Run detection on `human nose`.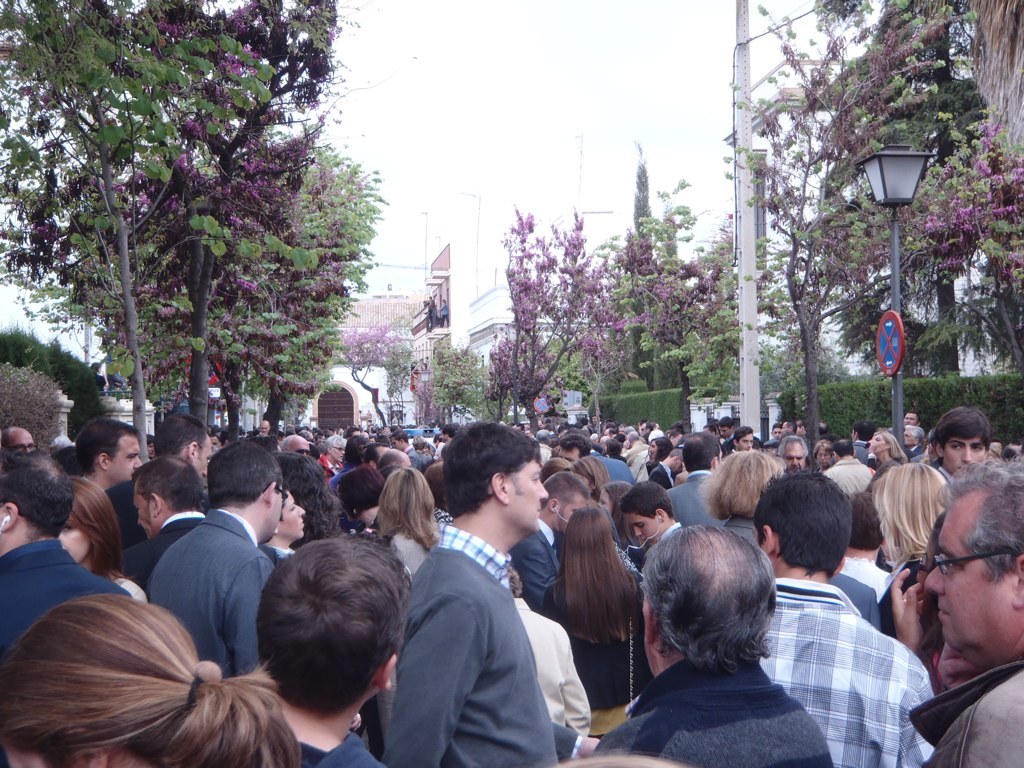
Result: (x1=540, y1=479, x2=548, y2=498).
